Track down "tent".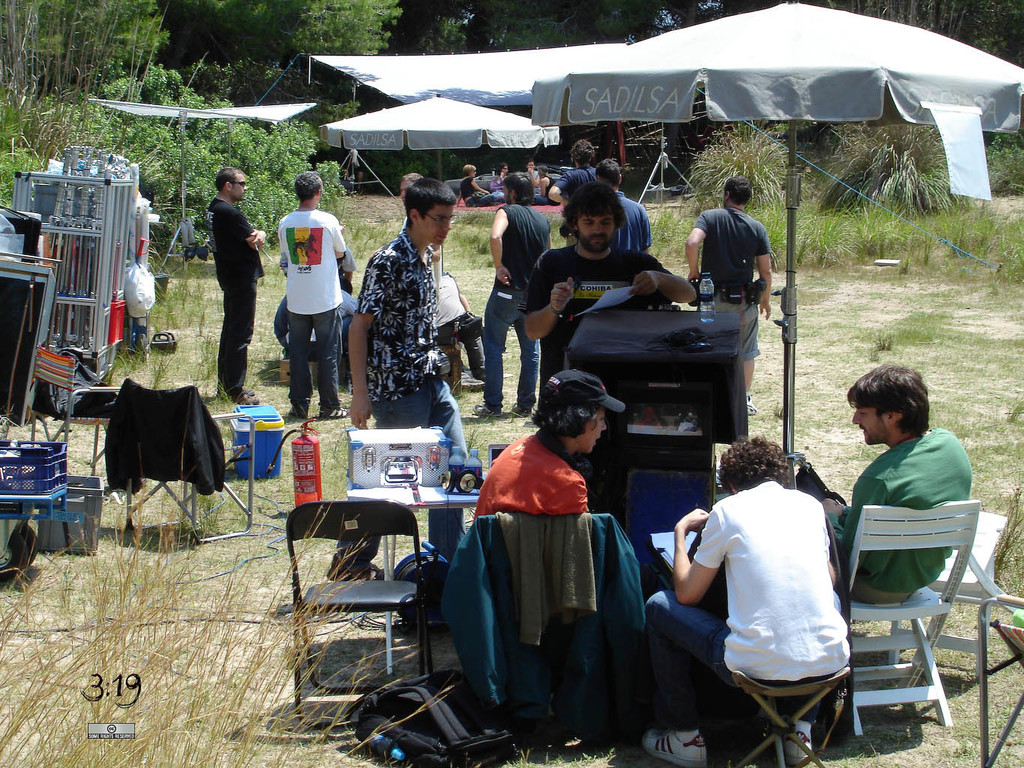
Tracked to left=83, top=81, right=326, bottom=257.
